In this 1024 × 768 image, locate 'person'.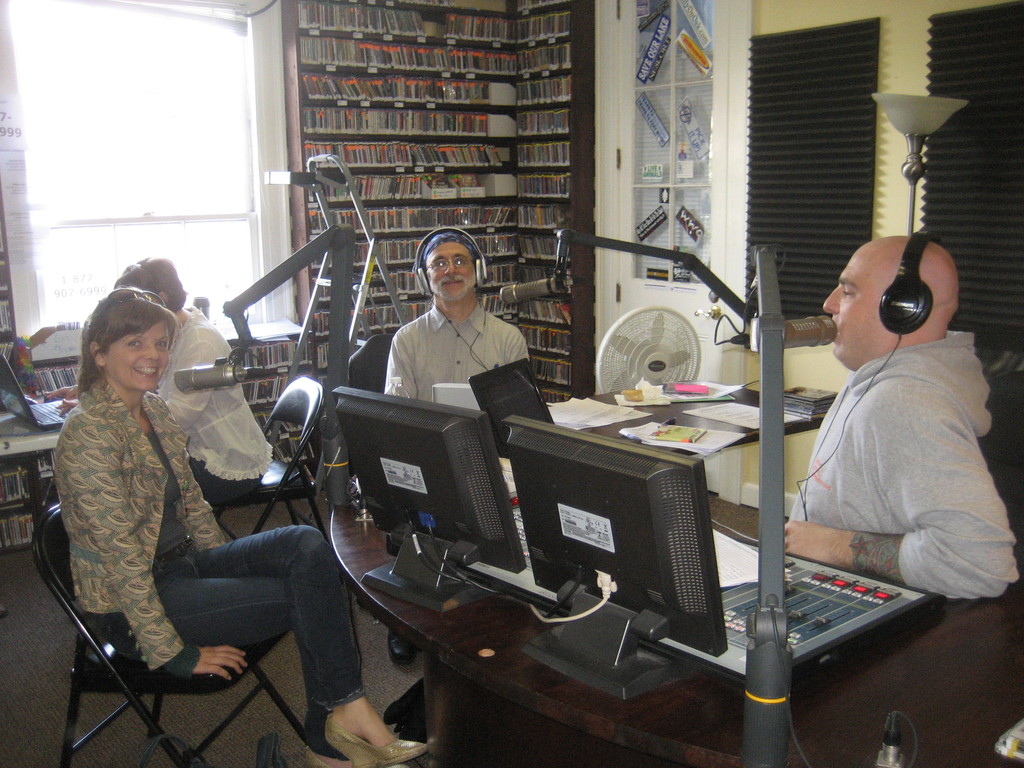
Bounding box: left=47, top=281, right=426, bottom=767.
